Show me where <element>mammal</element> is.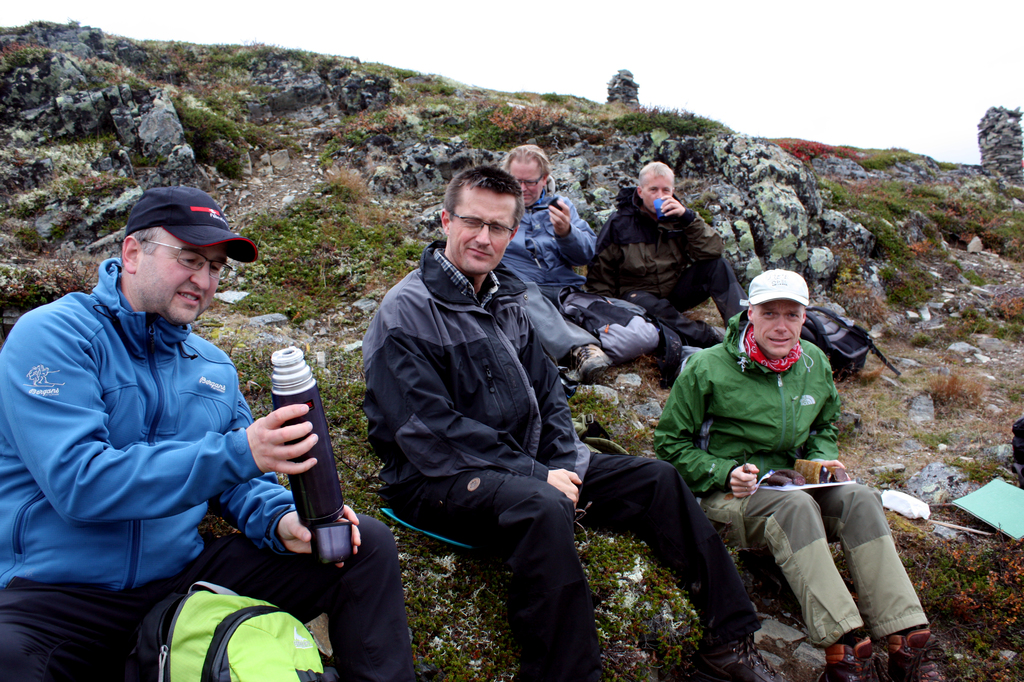
<element>mammal</element> is at BBox(588, 158, 749, 348).
